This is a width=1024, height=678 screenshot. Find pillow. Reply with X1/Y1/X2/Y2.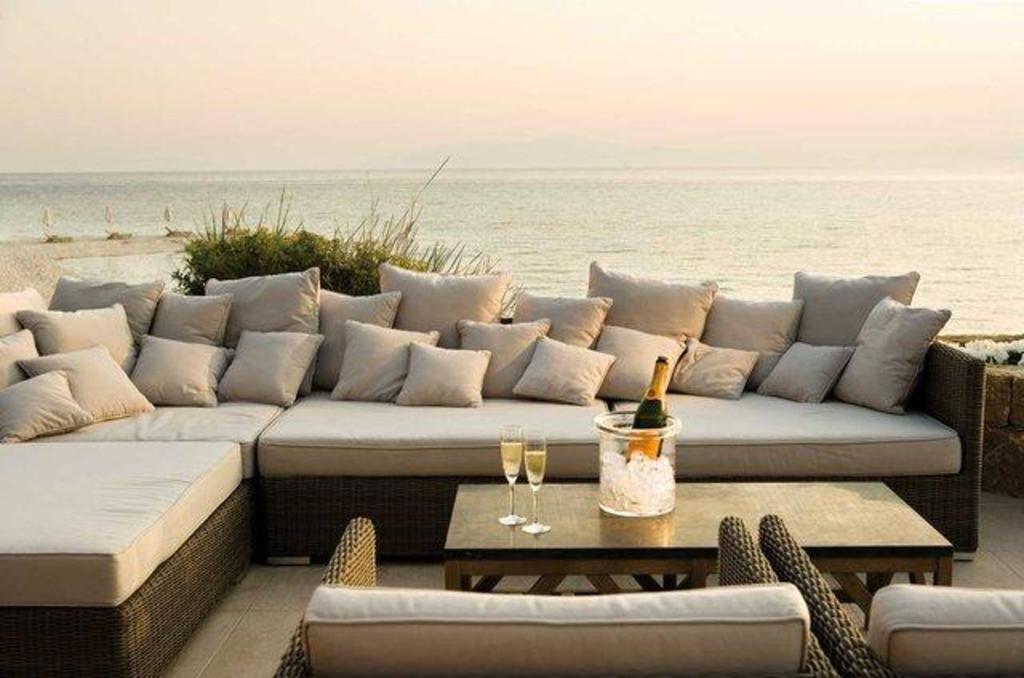
454/320/541/401.
